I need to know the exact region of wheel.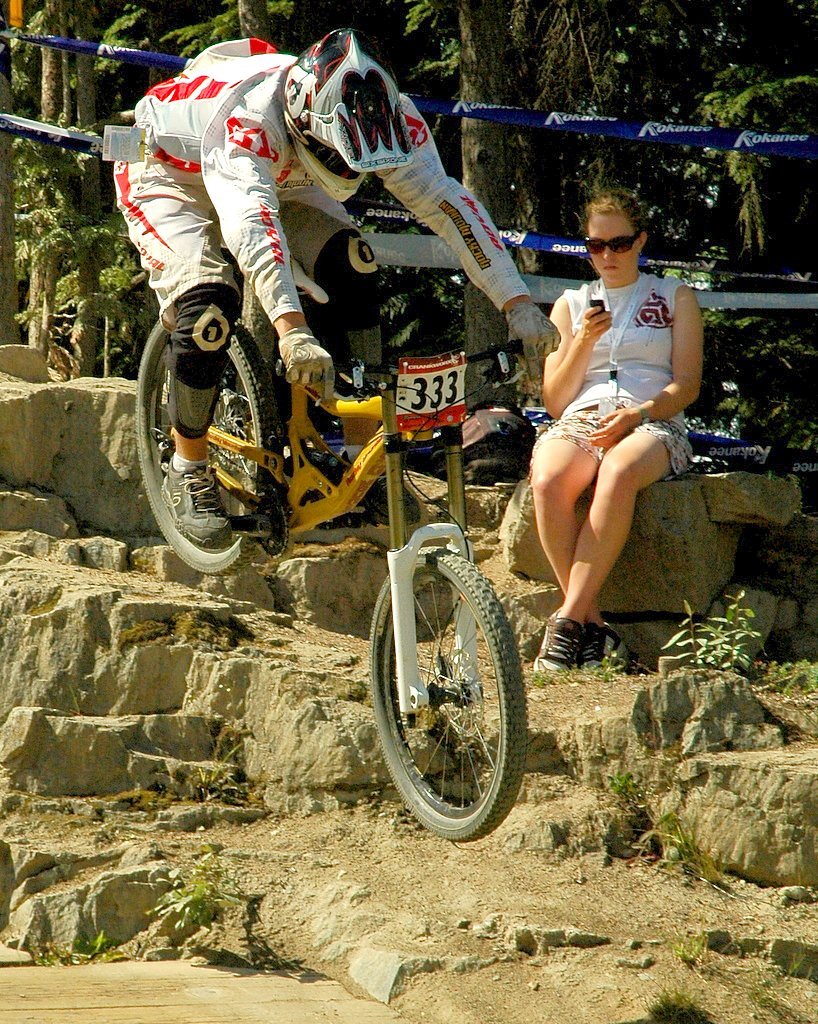
Region: x1=378 y1=524 x2=530 y2=833.
